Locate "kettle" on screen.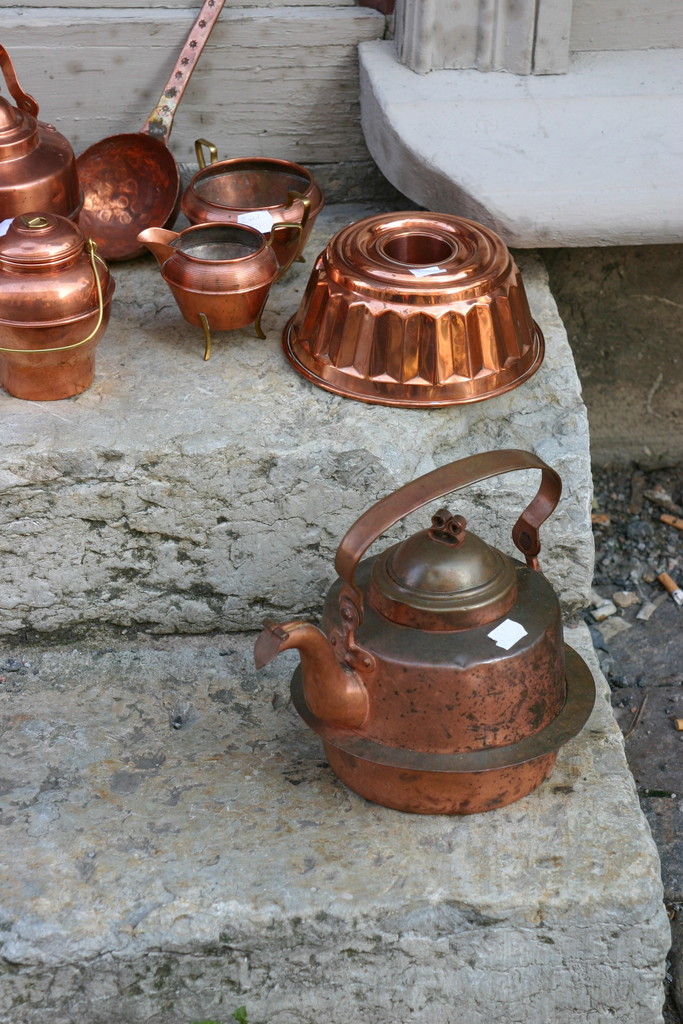
On screen at <bbox>252, 442, 606, 822</bbox>.
